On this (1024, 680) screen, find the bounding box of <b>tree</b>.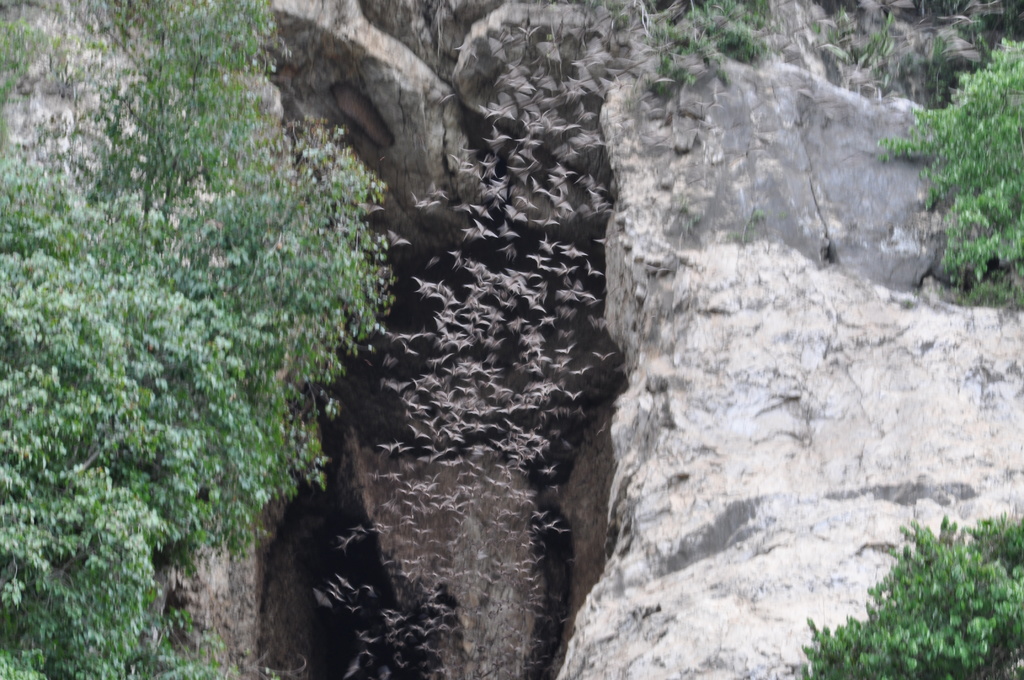
Bounding box: [x1=813, y1=527, x2=1023, y2=679].
